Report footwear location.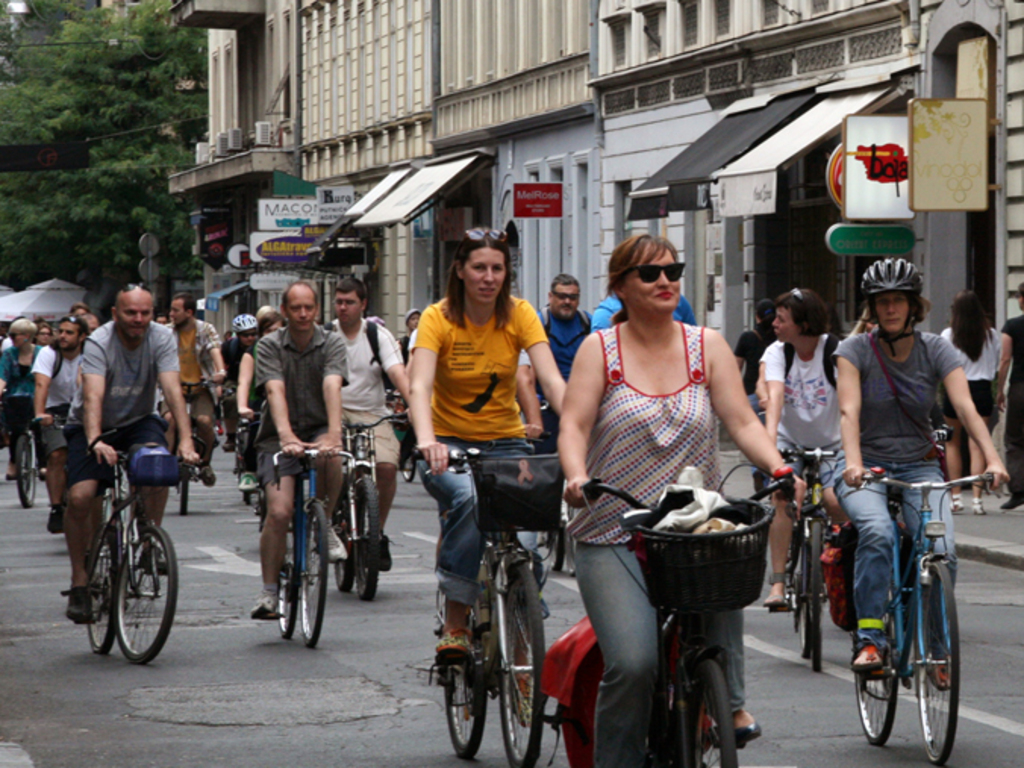
Report: detection(368, 532, 394, 571).
